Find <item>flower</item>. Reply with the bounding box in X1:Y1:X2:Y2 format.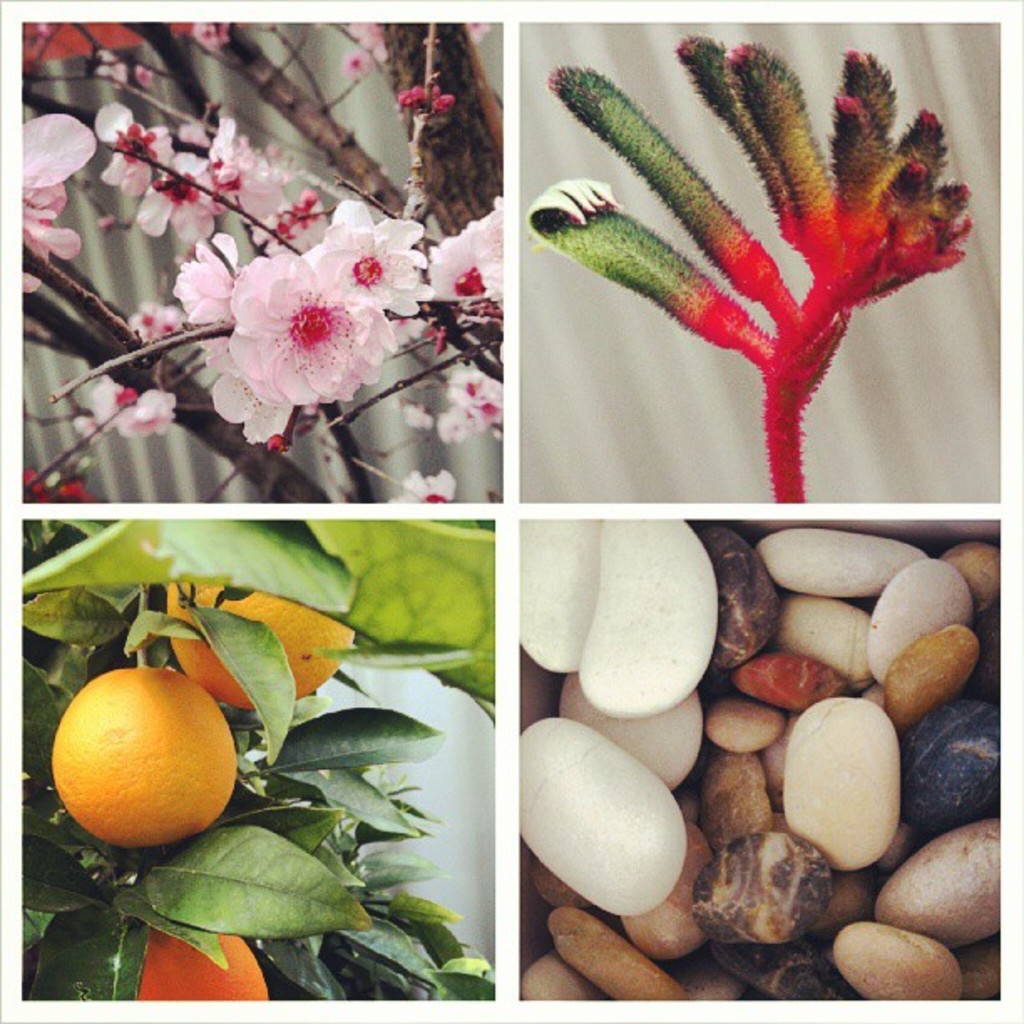
440:363:504:447.
